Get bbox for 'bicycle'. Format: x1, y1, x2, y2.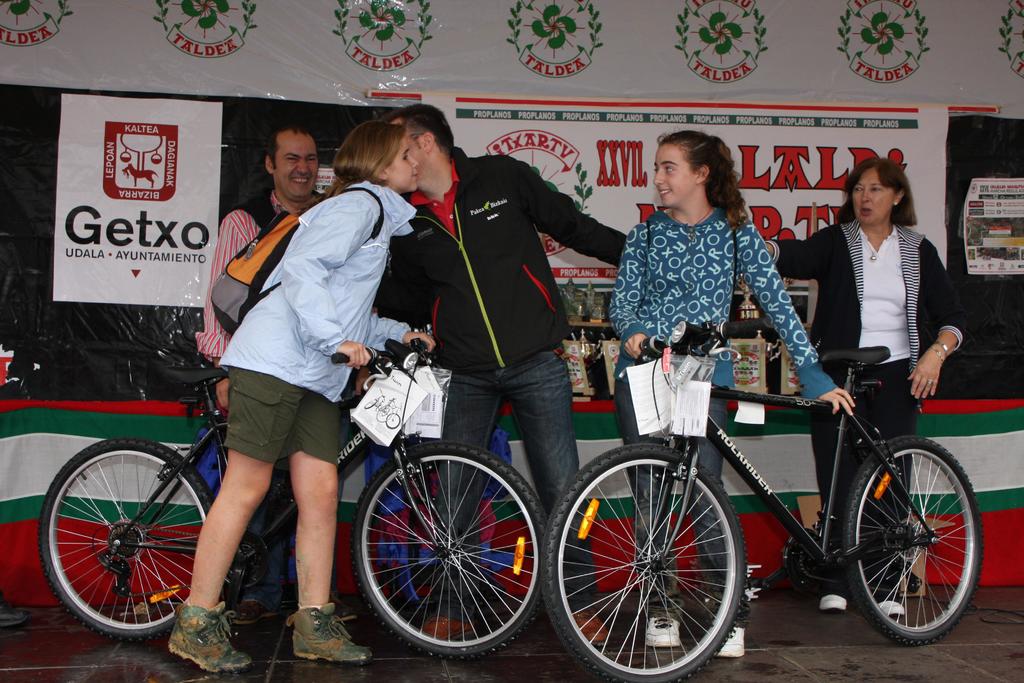
33, 326, 554, 668.
